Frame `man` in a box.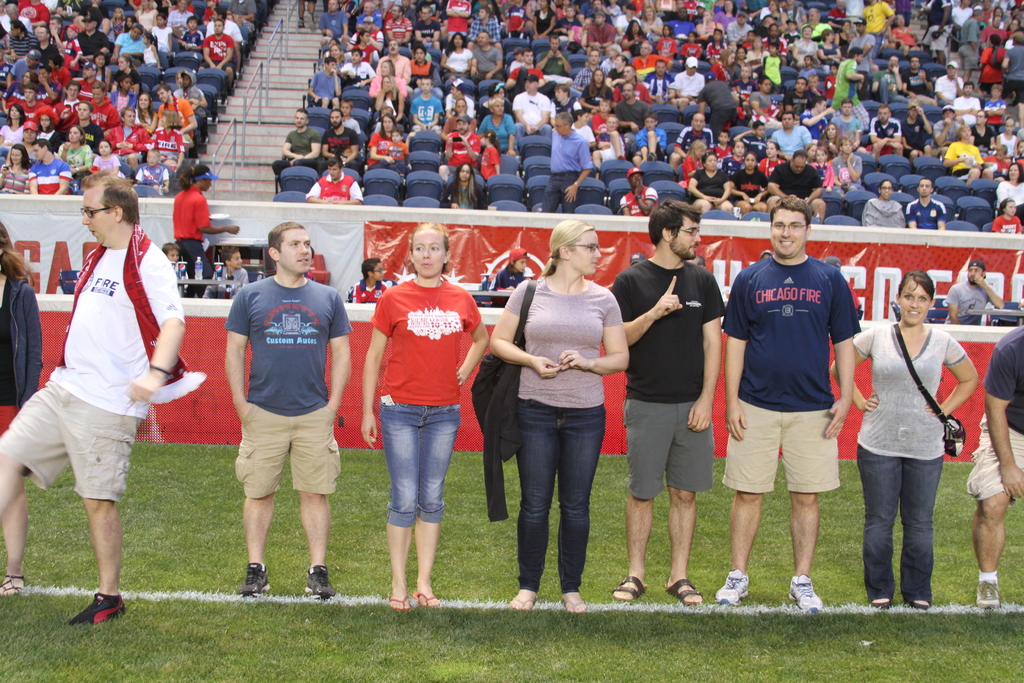
636/114/670/167.
